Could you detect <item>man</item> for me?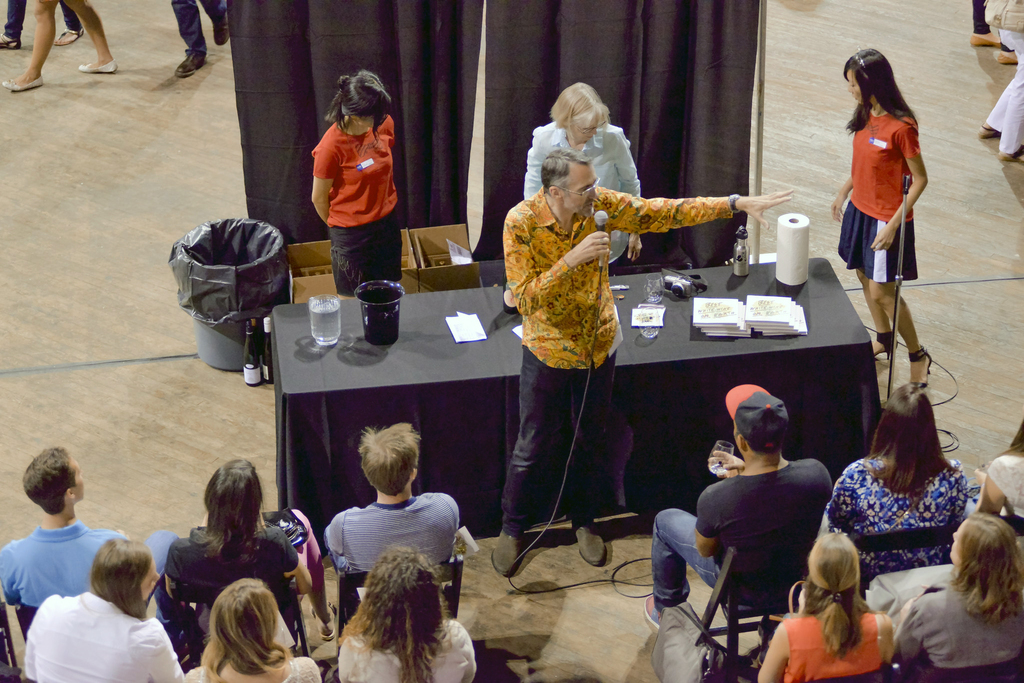
Detection result: 491 149 792 577.
